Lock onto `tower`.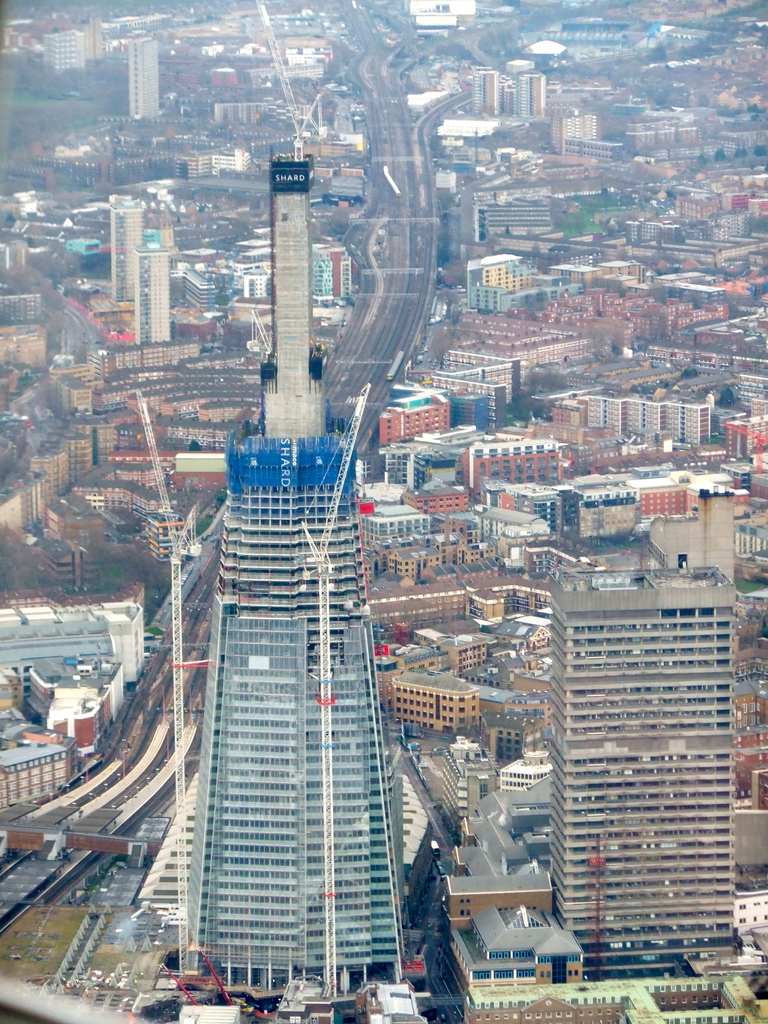
Locked: {"x1": 94, "y1": 28, "x2": 168, "y2": 124}.
